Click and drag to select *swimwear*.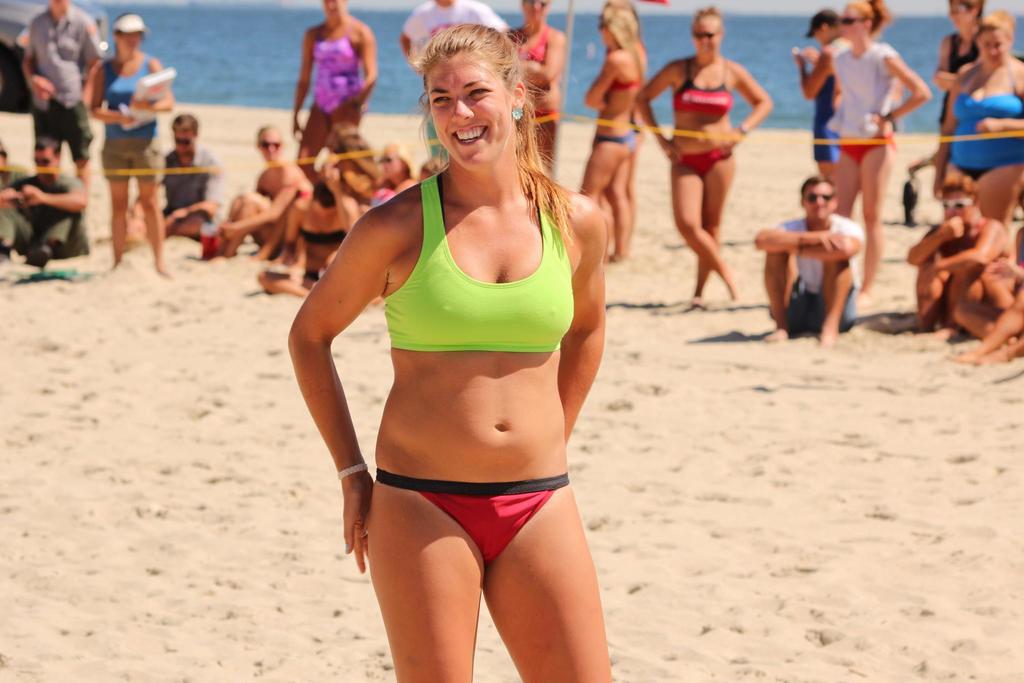
Selection: pyautogui.locateOnScreen(296, 227, 349, 248).
